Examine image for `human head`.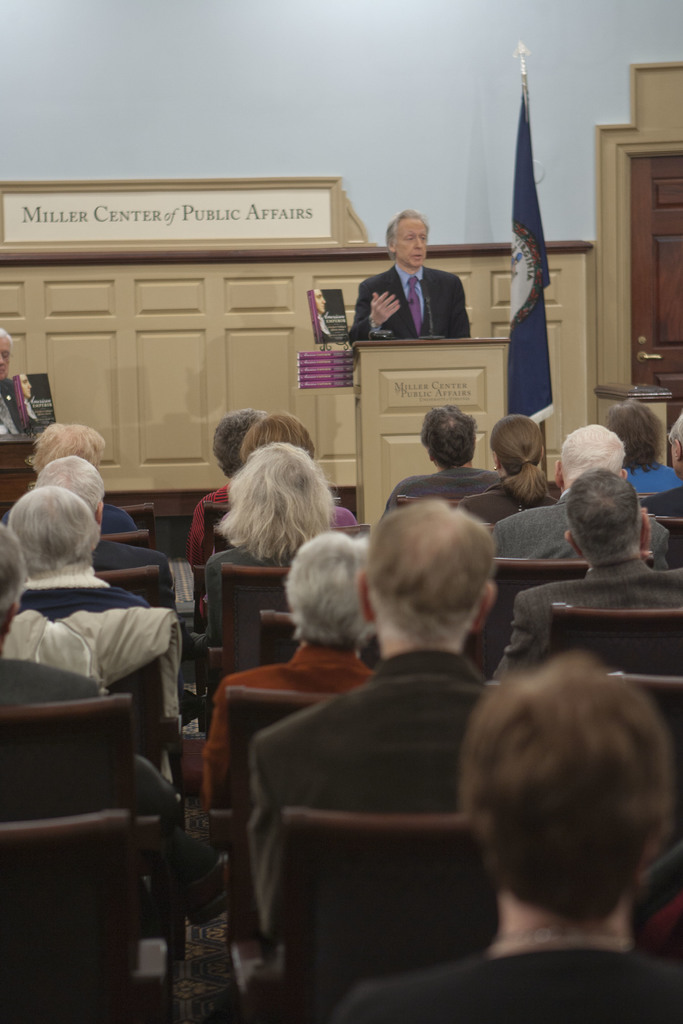
Examination result: bbox=(386, 212, 429, 266).
